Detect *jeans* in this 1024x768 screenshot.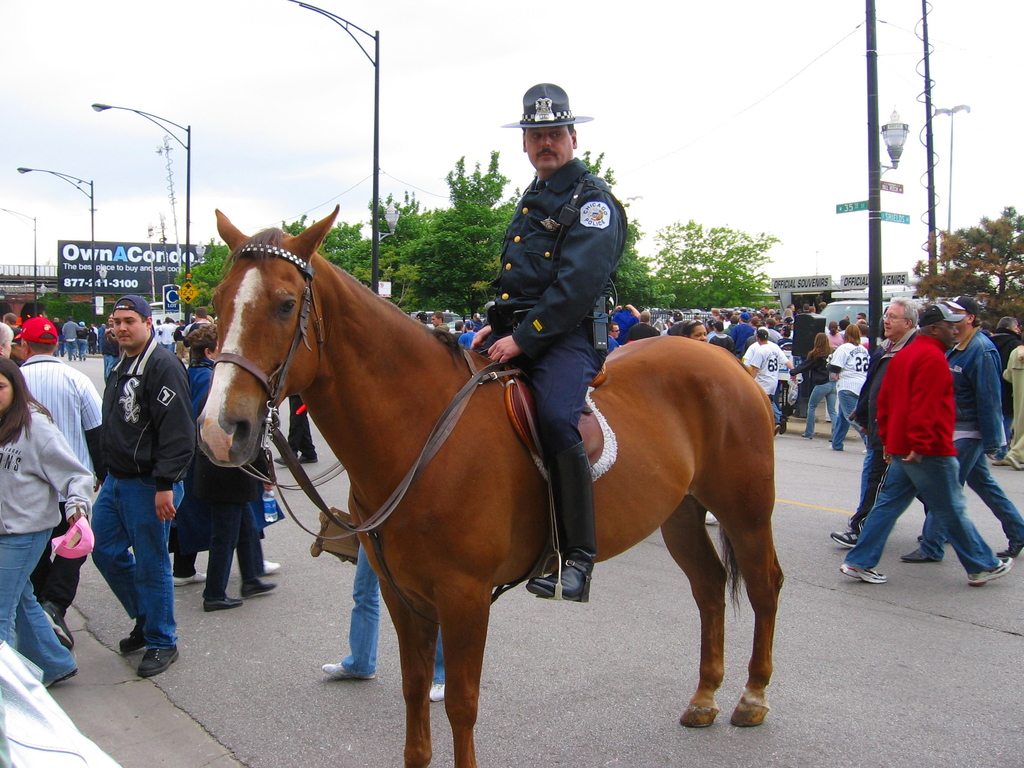
Detection: rect(83, 474, 176, 652).
